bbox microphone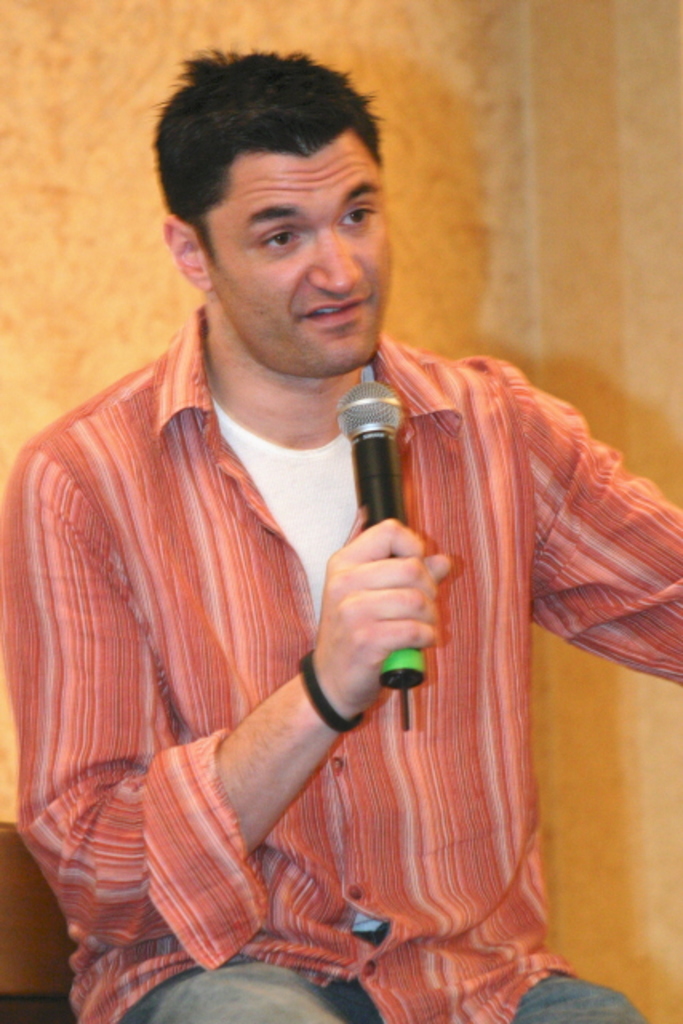
317/379/416/733
